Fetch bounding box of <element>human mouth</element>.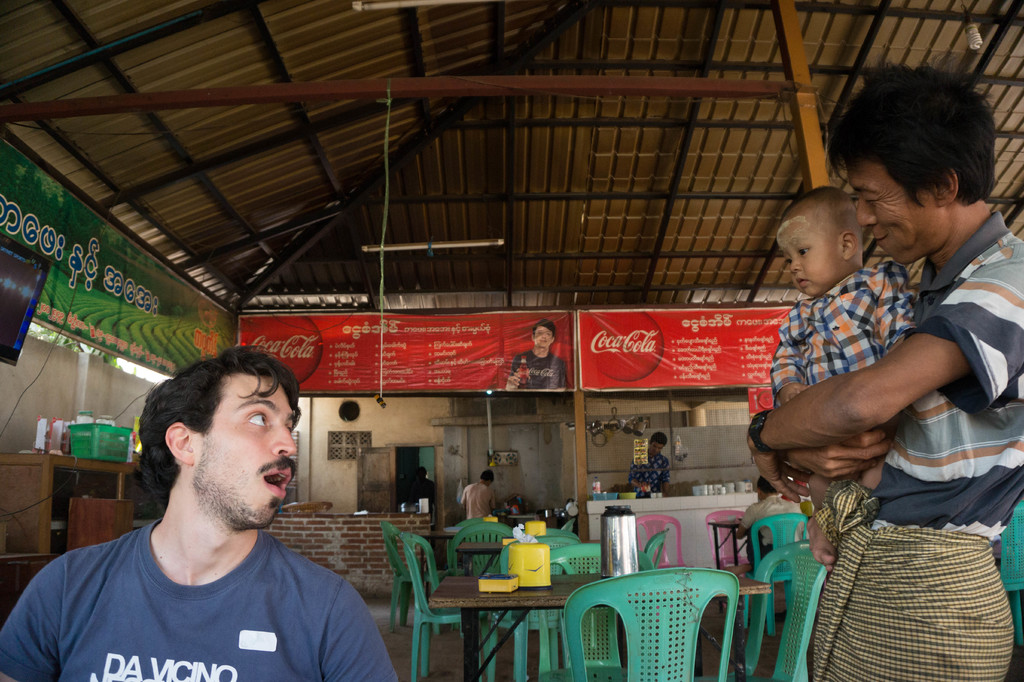
Bbox: box(872, 230, 890, 246).
